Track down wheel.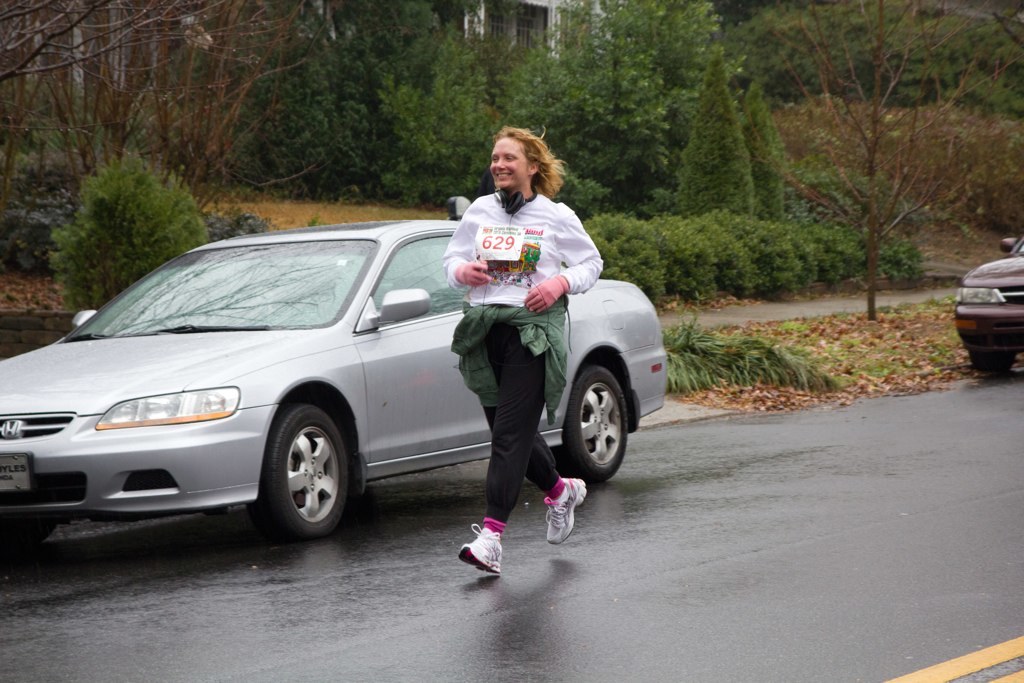
Tracked to region(251, 399, 352, 538).
